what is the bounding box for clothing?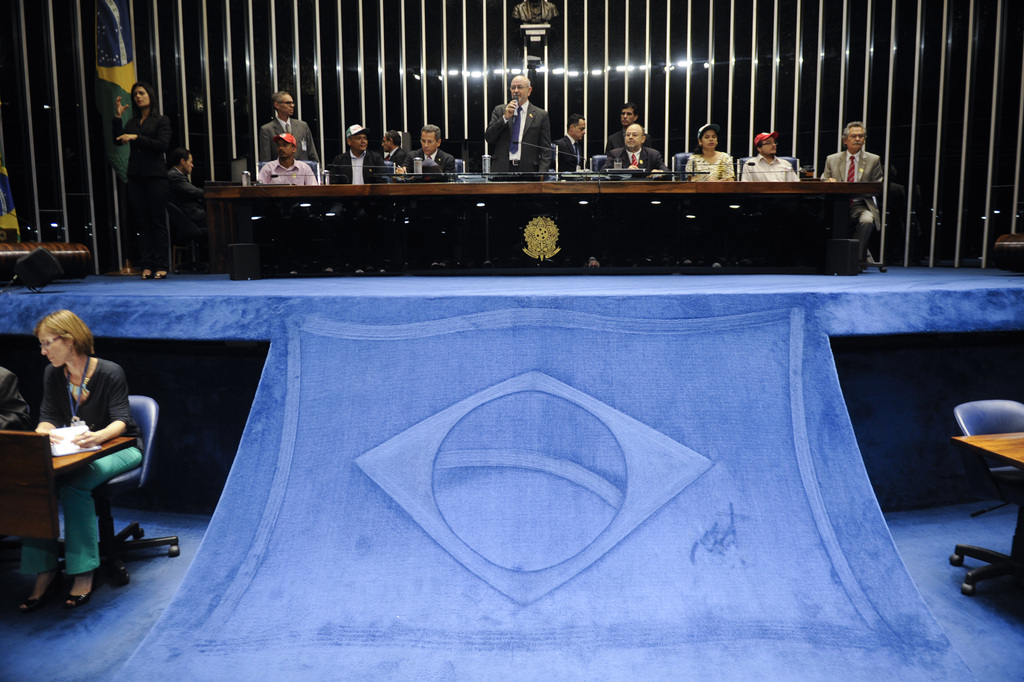
crop(327, 149, 384, 185).
